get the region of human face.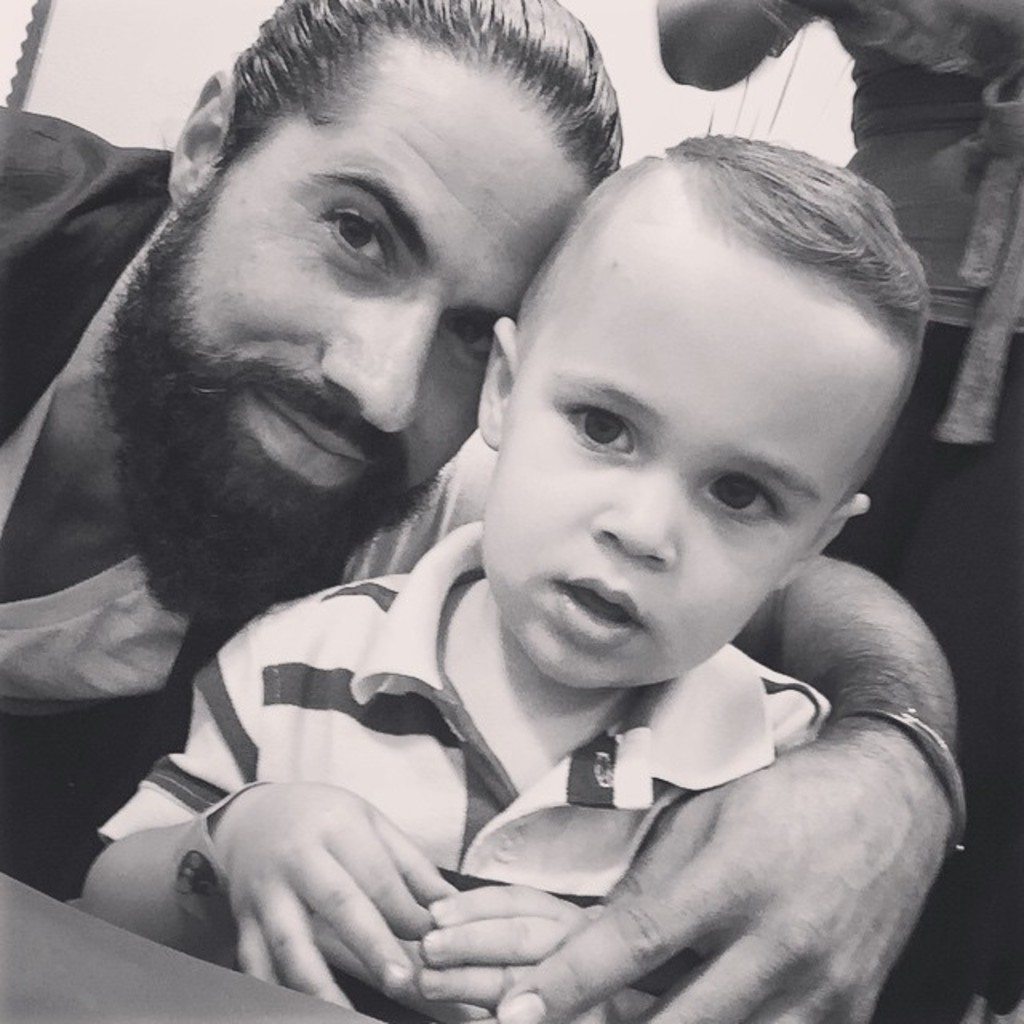
[left=480, top=176, right=917, bottom=701].
